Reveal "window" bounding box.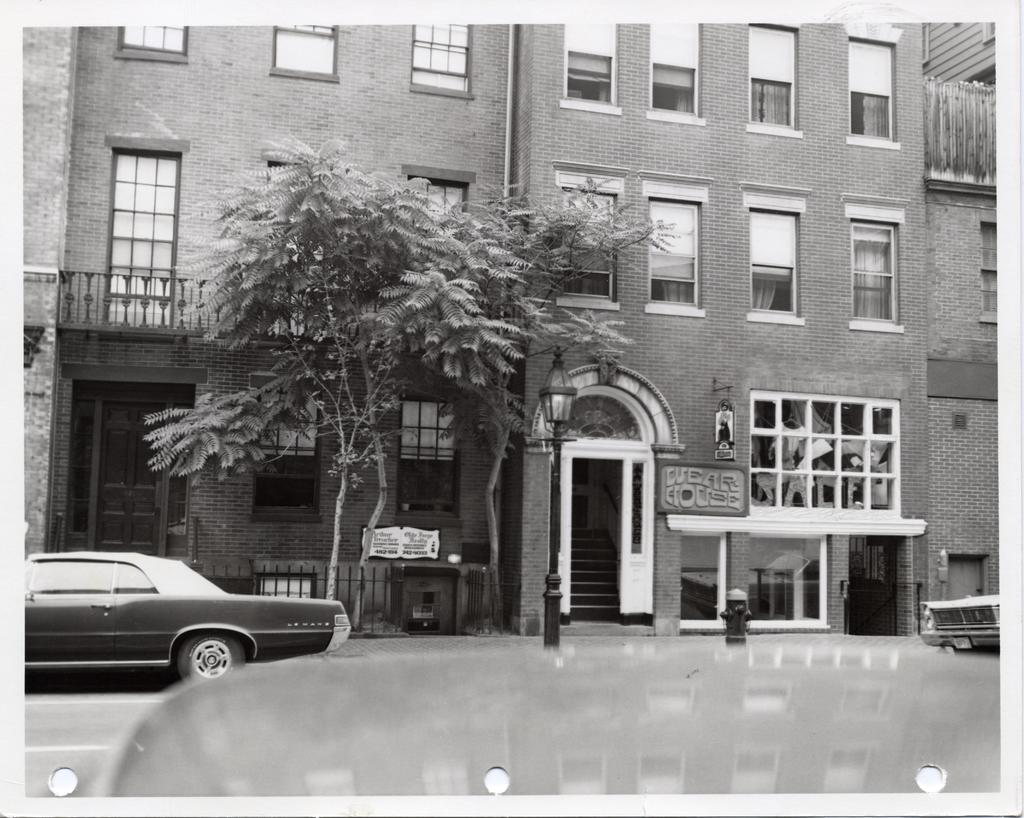
Revealed: select_region(735, 368, 905, 541).
